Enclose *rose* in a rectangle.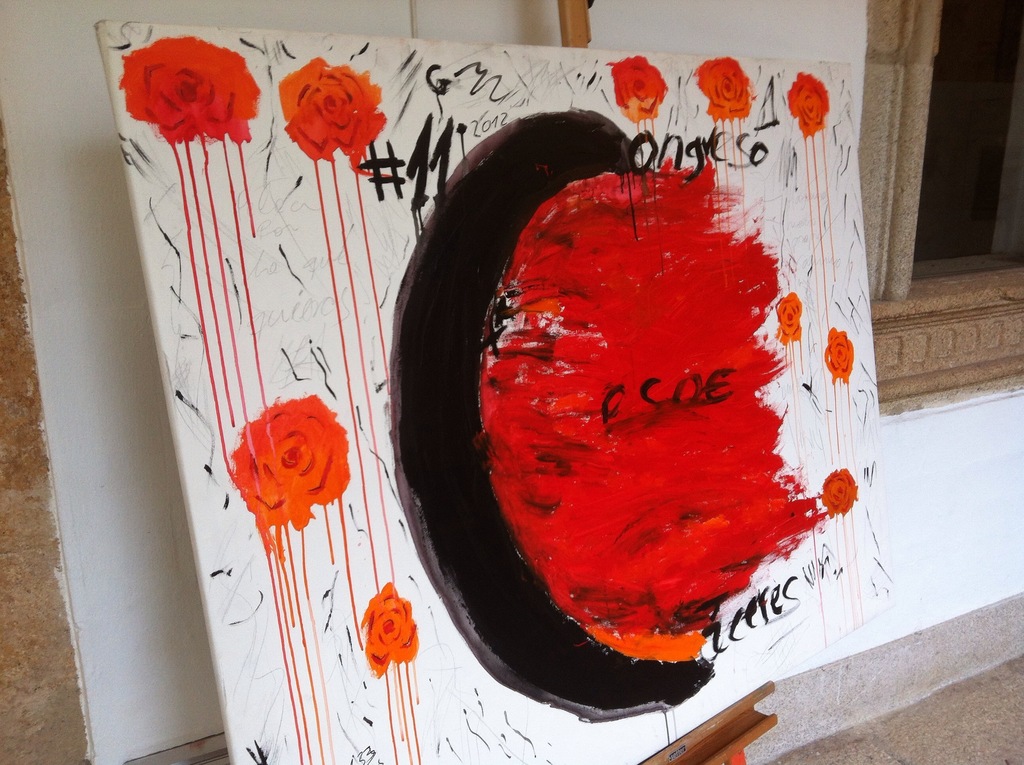
823:465:857:515.
